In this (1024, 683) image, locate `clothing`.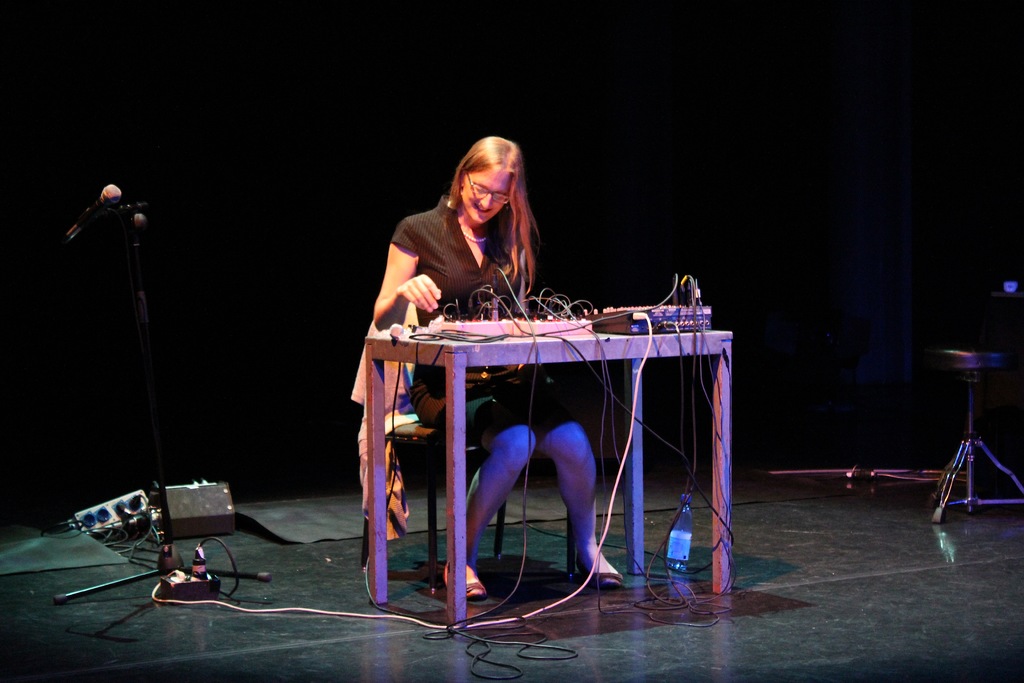
Bounding box: x1=392, y1=190, x2=580, y2=446.
